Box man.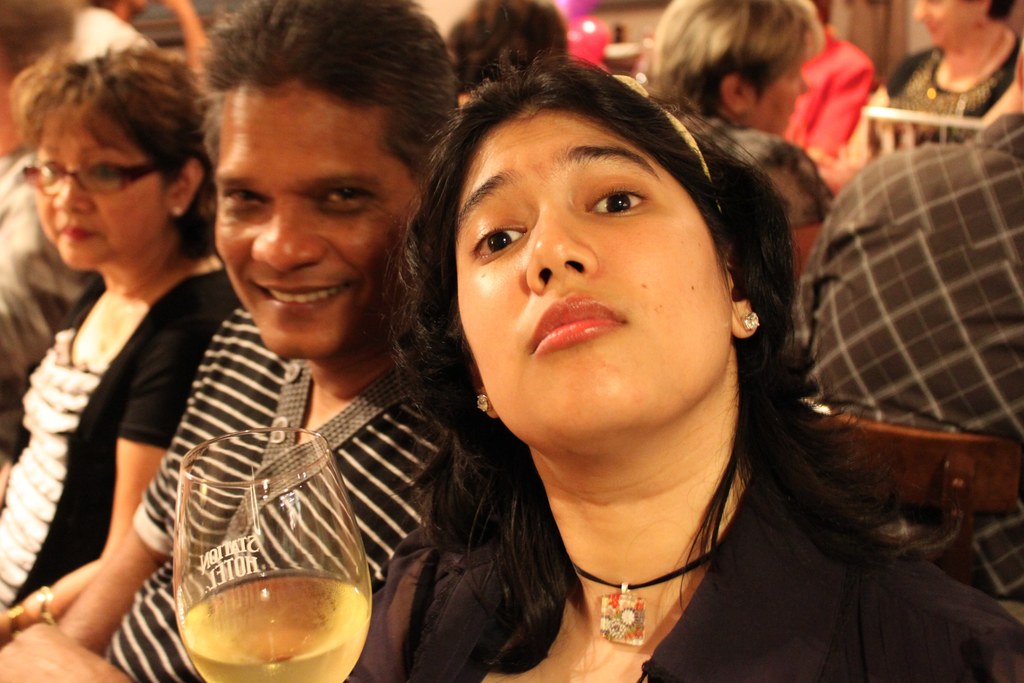
(117,33,477,673).
